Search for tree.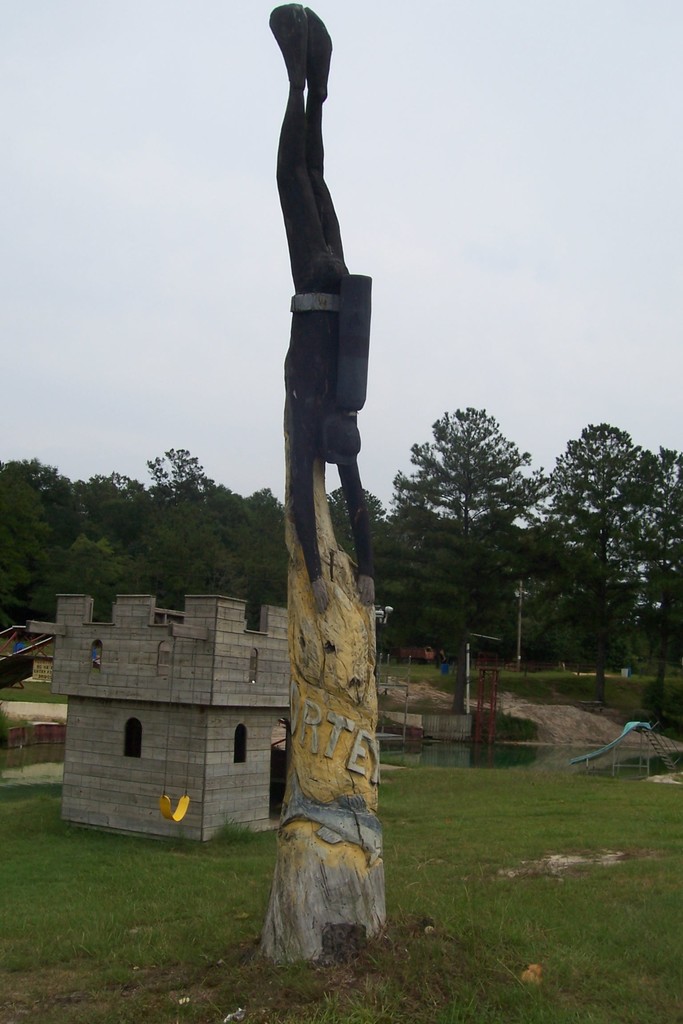
Found at bbox(541, 389, 666, 702).
